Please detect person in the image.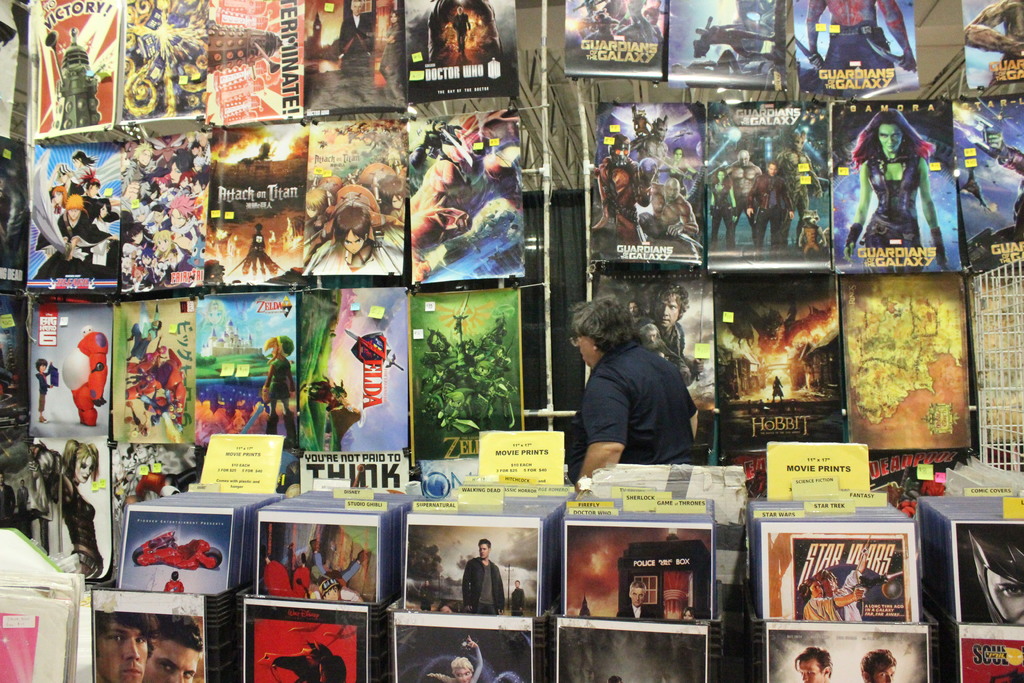
[x1=650, y1=284, x2=706, y2=379].
